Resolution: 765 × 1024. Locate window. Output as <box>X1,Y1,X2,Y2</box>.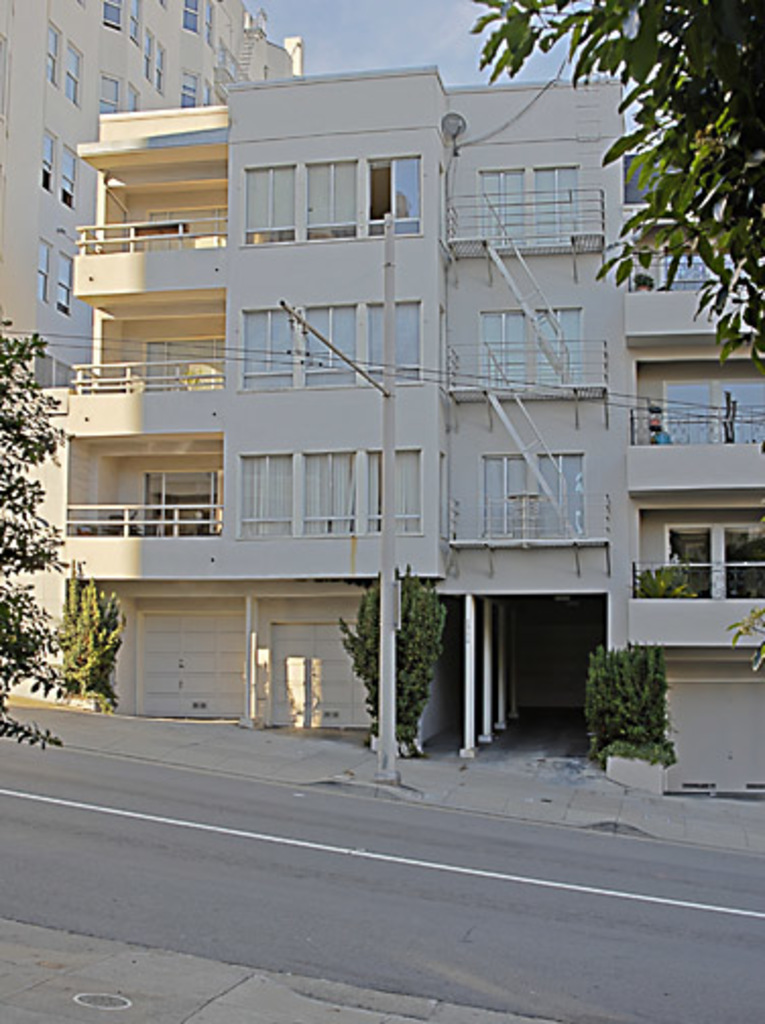
<box>63,37,83,108</box>.
